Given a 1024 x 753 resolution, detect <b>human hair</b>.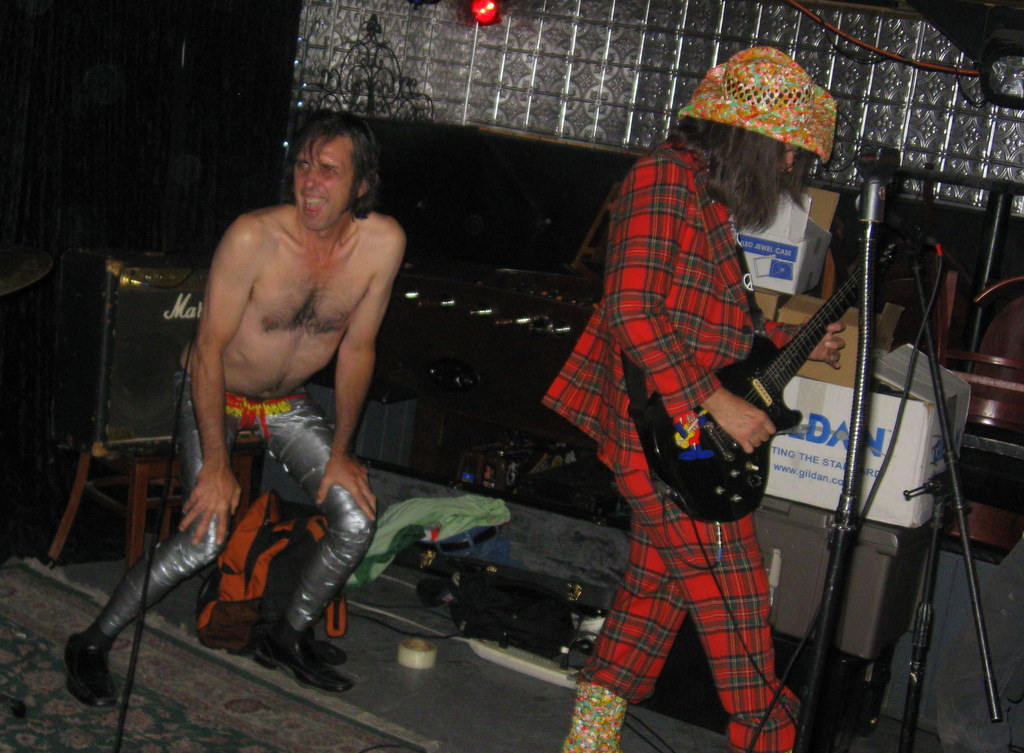
<bbox>660, 114, 810, 246</bbox>.
